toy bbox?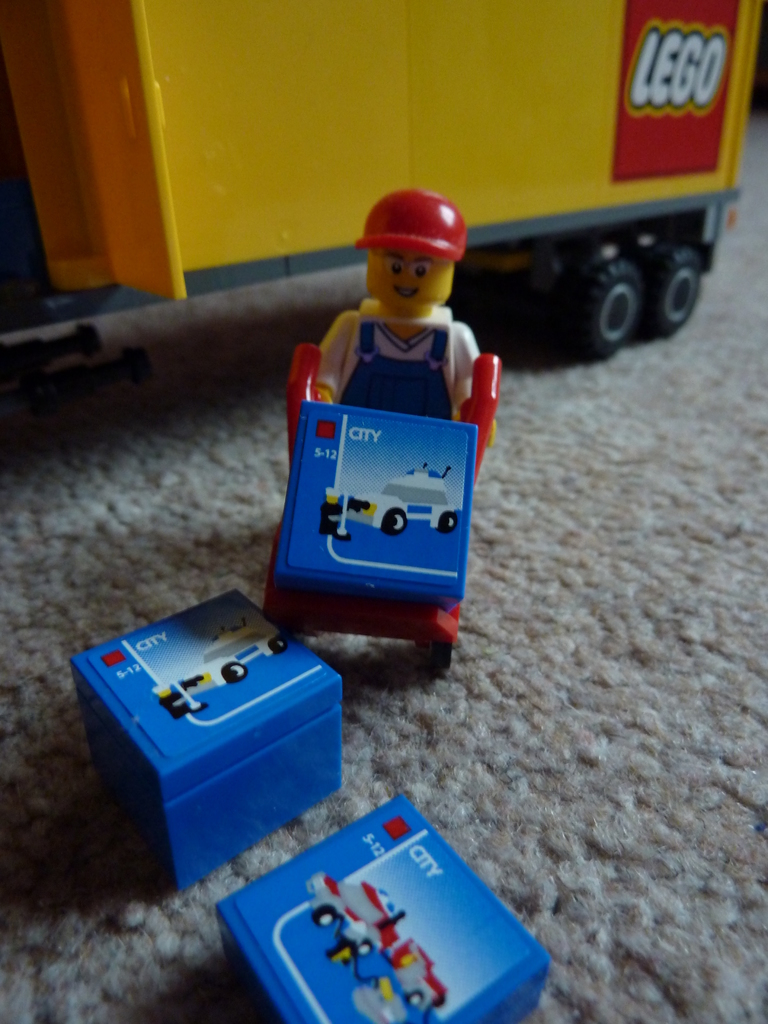
locate(65, 586, 347, 892)
